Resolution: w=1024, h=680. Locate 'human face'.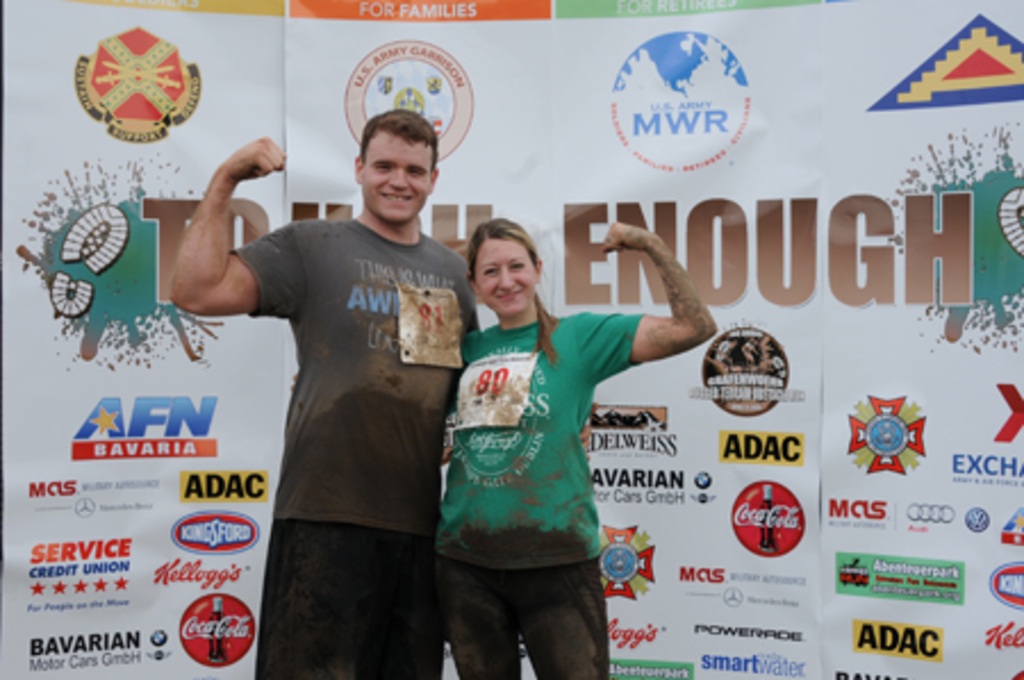
x1=471, y1=237, x2=542, y2=318.
